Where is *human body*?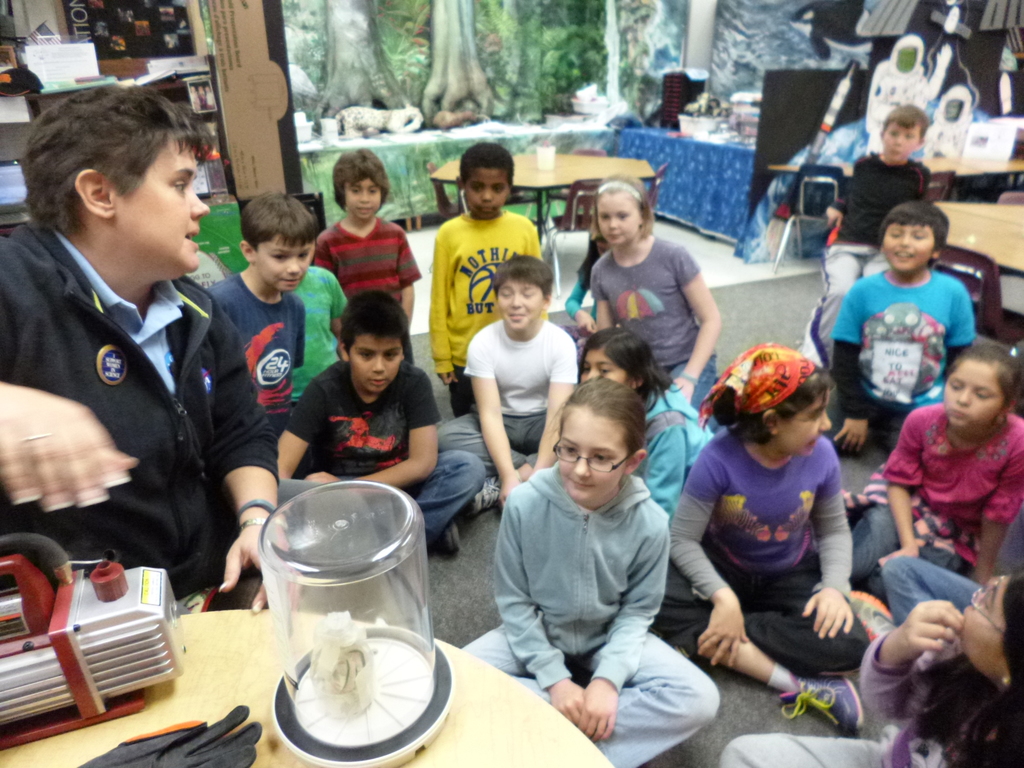
rect(315, 140, 422, 345).
